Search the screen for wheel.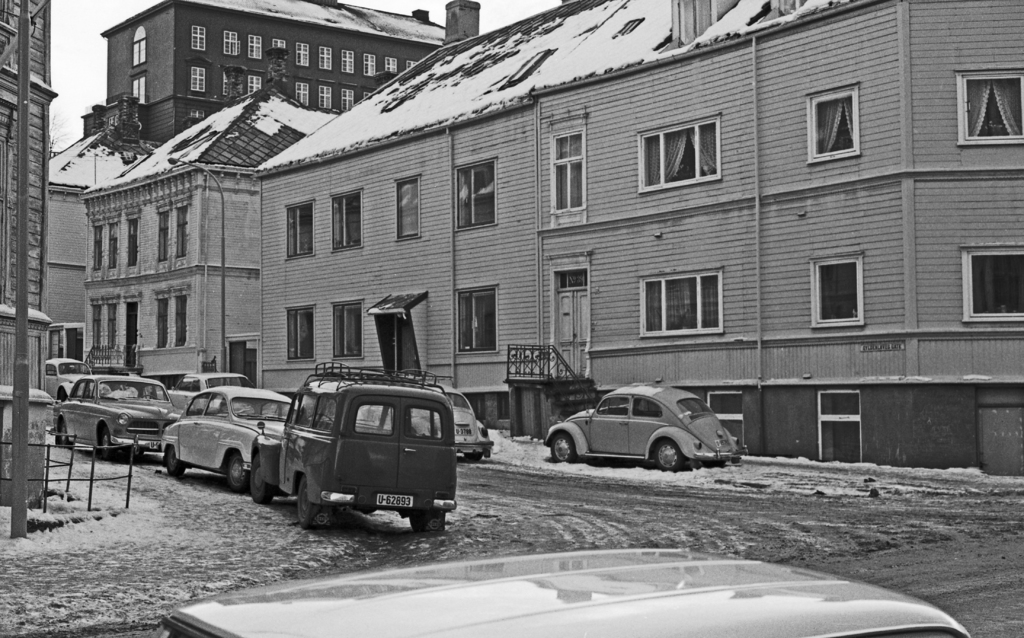
Found at 248,459,275,503.
